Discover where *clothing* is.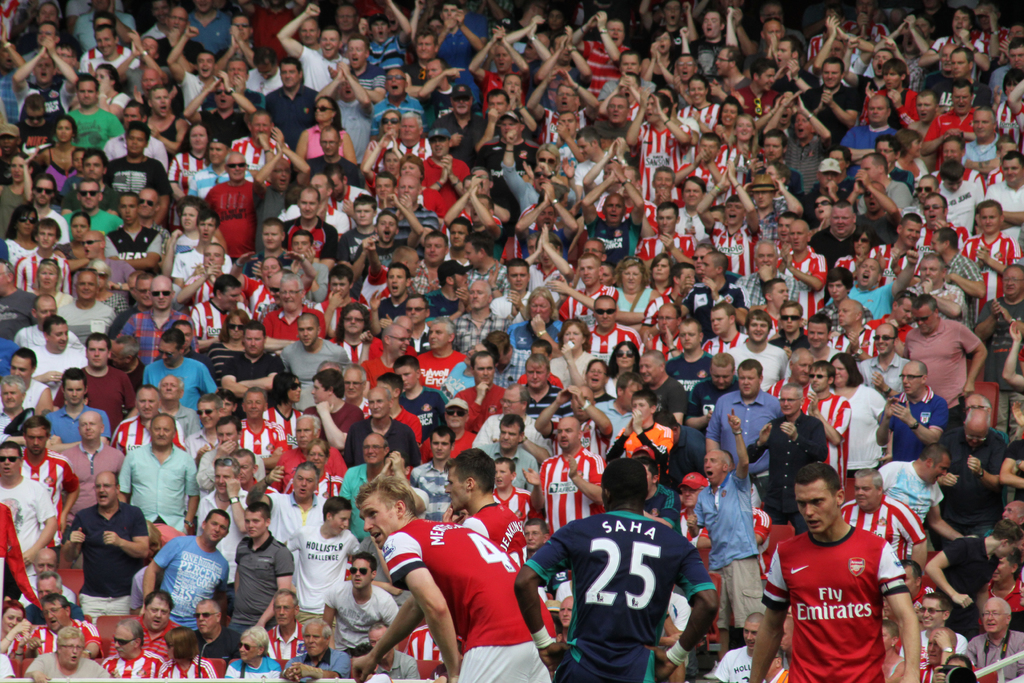
Discovered at 0,481,44,577.
